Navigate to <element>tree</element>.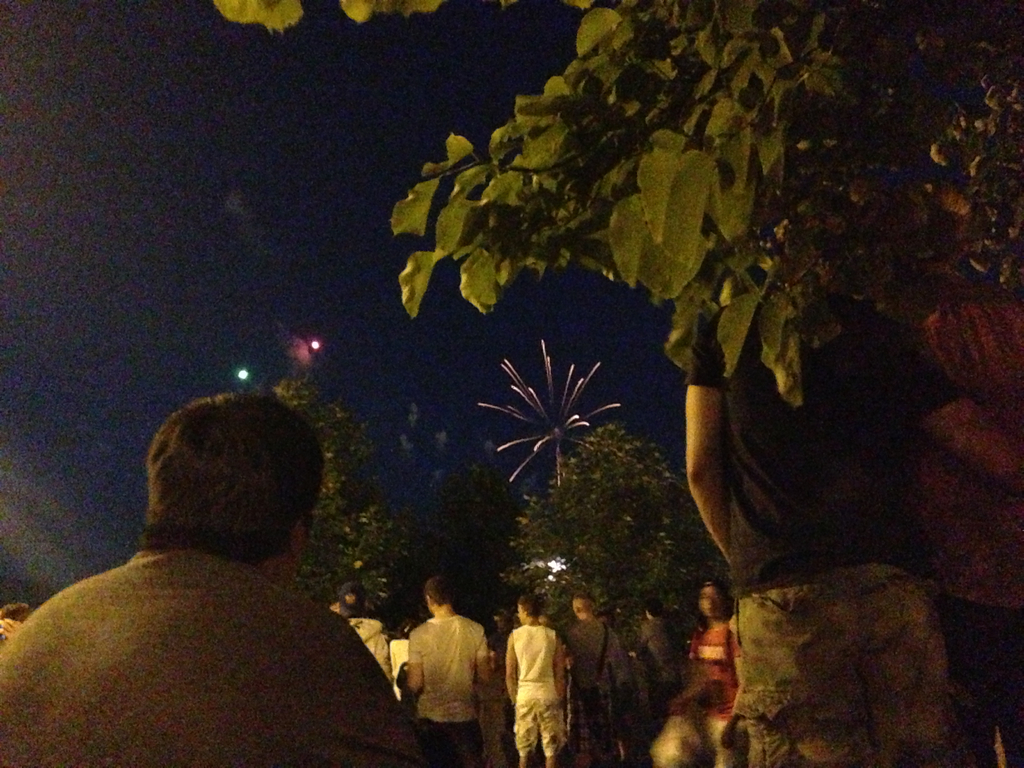
Navigation target: x1=501 y1=416 x2=741 y2=683.
